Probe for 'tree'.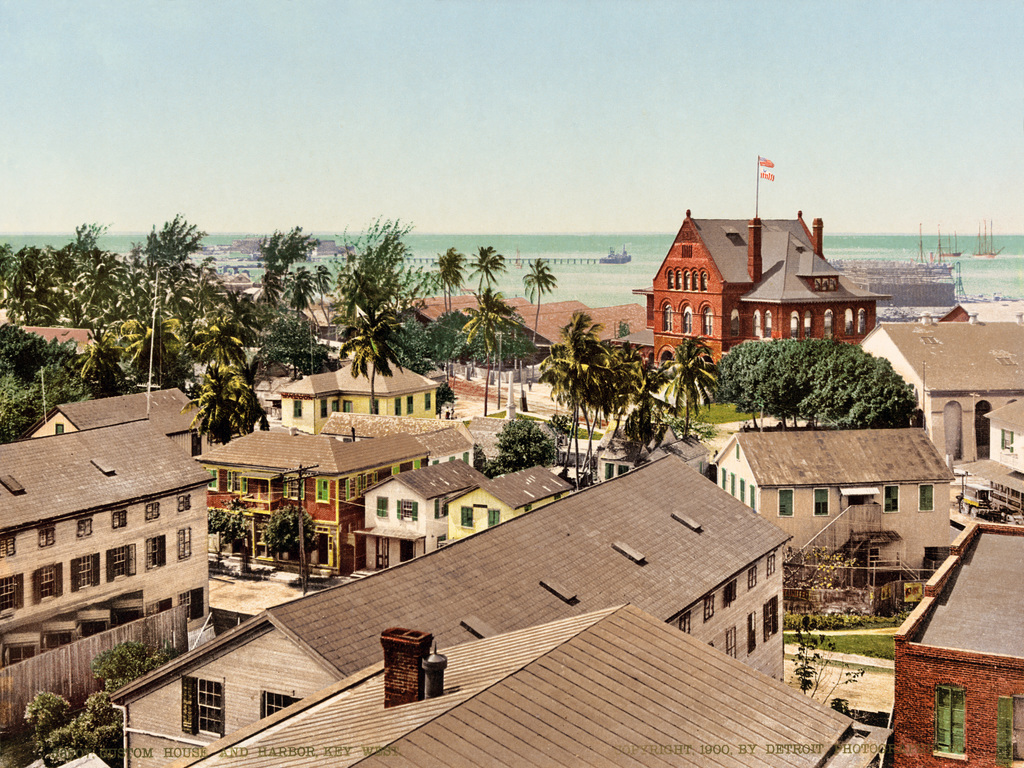
Probe result: (708, 334, 931, 439).
